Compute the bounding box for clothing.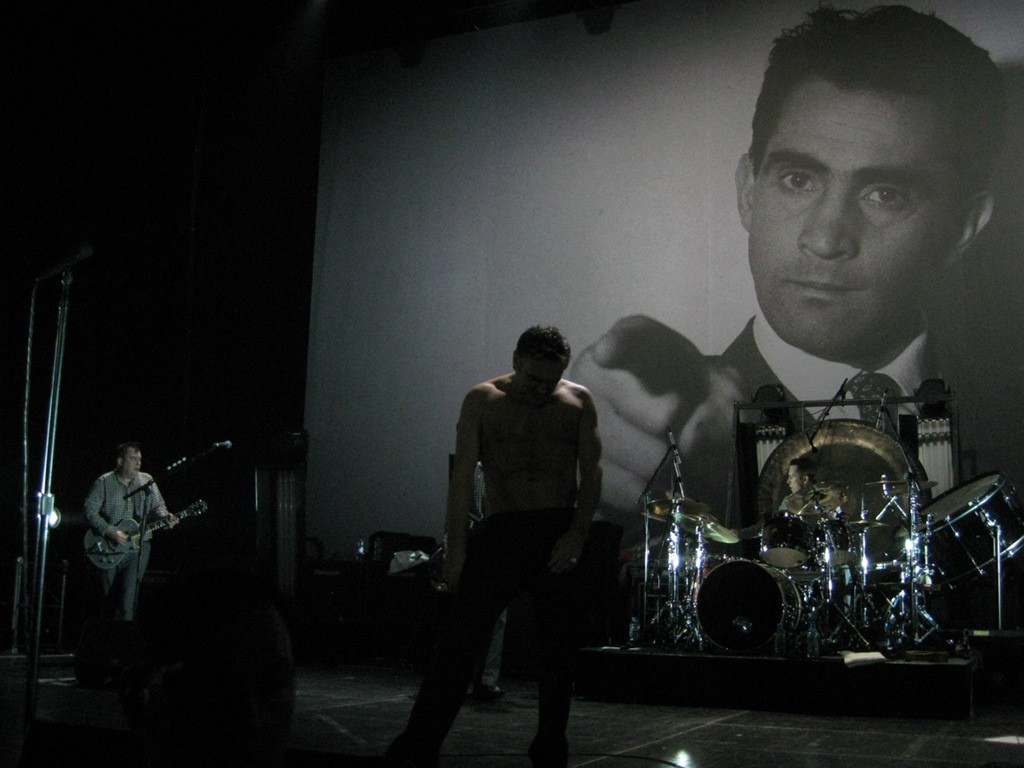
detection(72, 456, 164, 622).
